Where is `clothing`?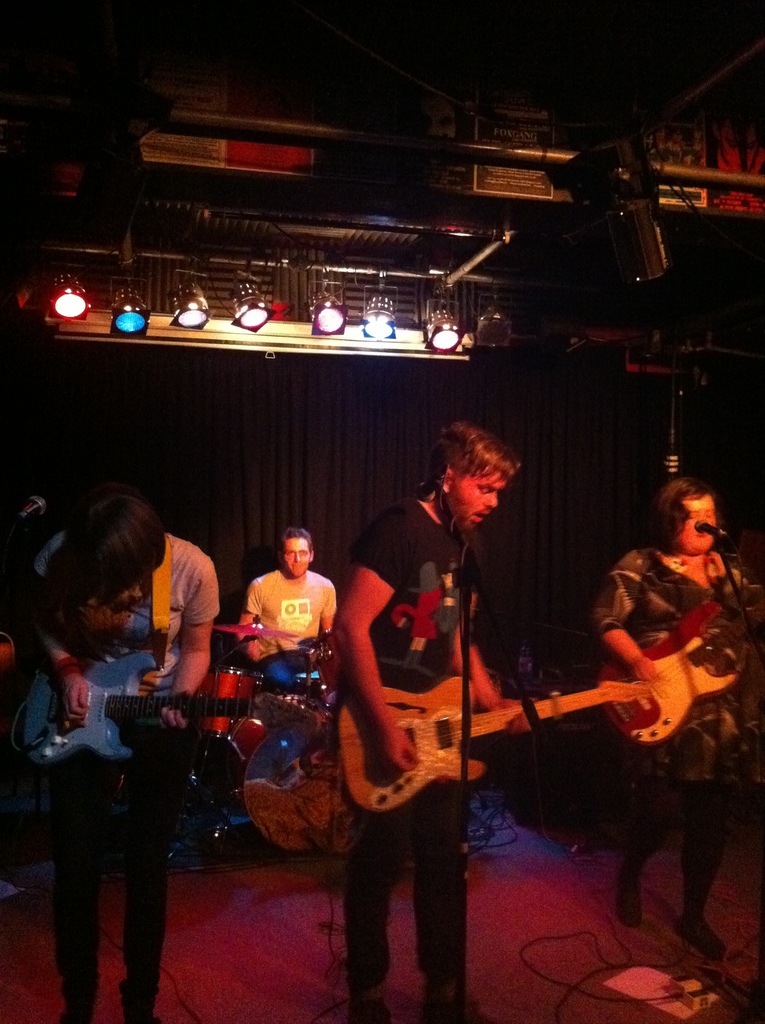
338/499/457/1023.
